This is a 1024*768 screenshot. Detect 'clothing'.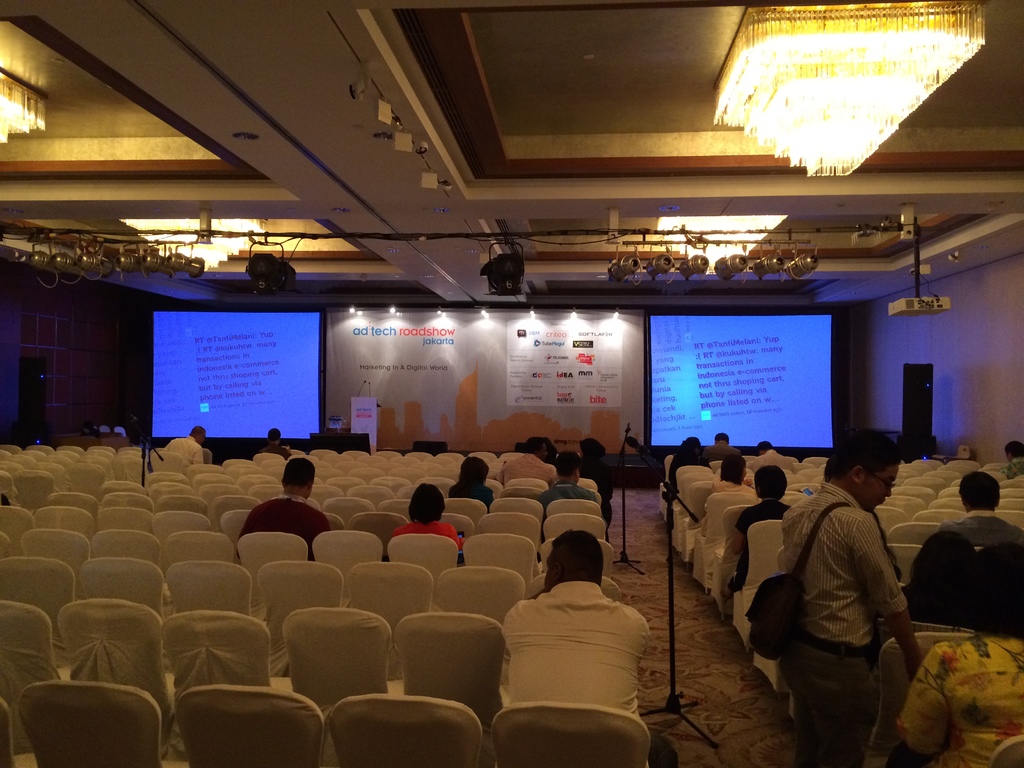
(left=161, top=434, right=205, bottom=465).
